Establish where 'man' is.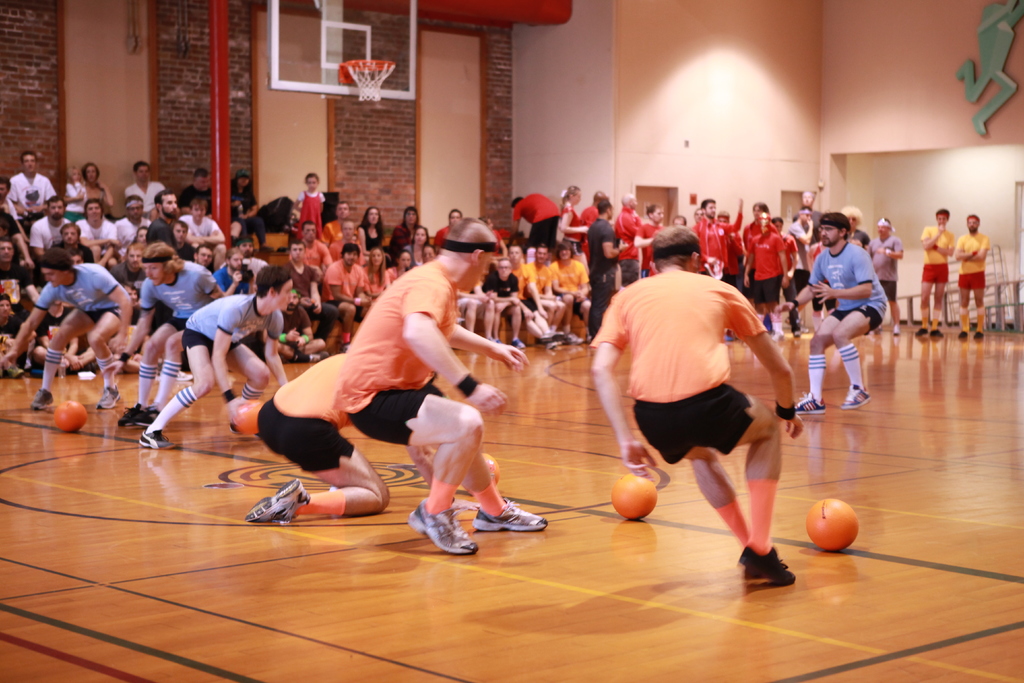
Established at {"x1": 79, "y1": 195, "x2": 120, "y2": 261}.
